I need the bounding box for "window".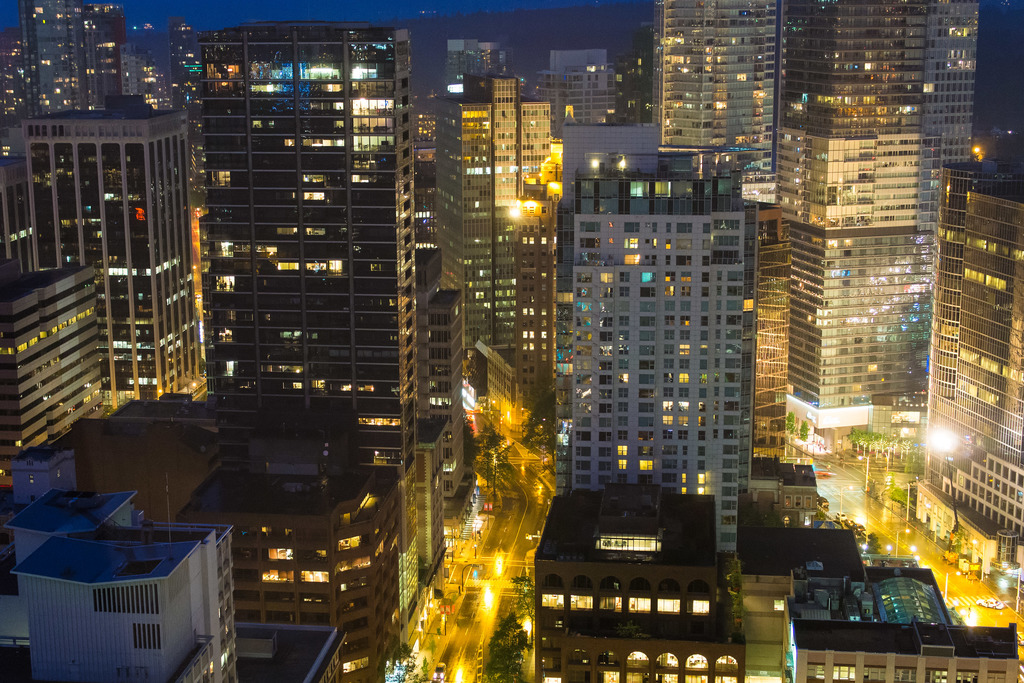
Here it is: (left=579, top=669, right=624, bottom=682).
